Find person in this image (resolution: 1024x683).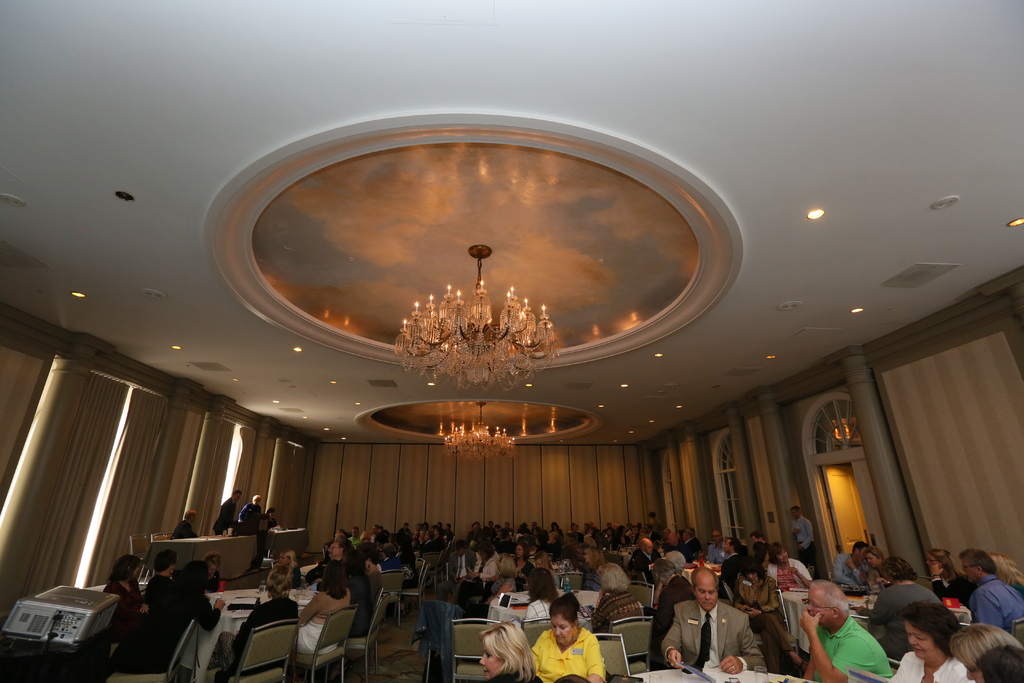
BBox(525, 593, 605, 682).
